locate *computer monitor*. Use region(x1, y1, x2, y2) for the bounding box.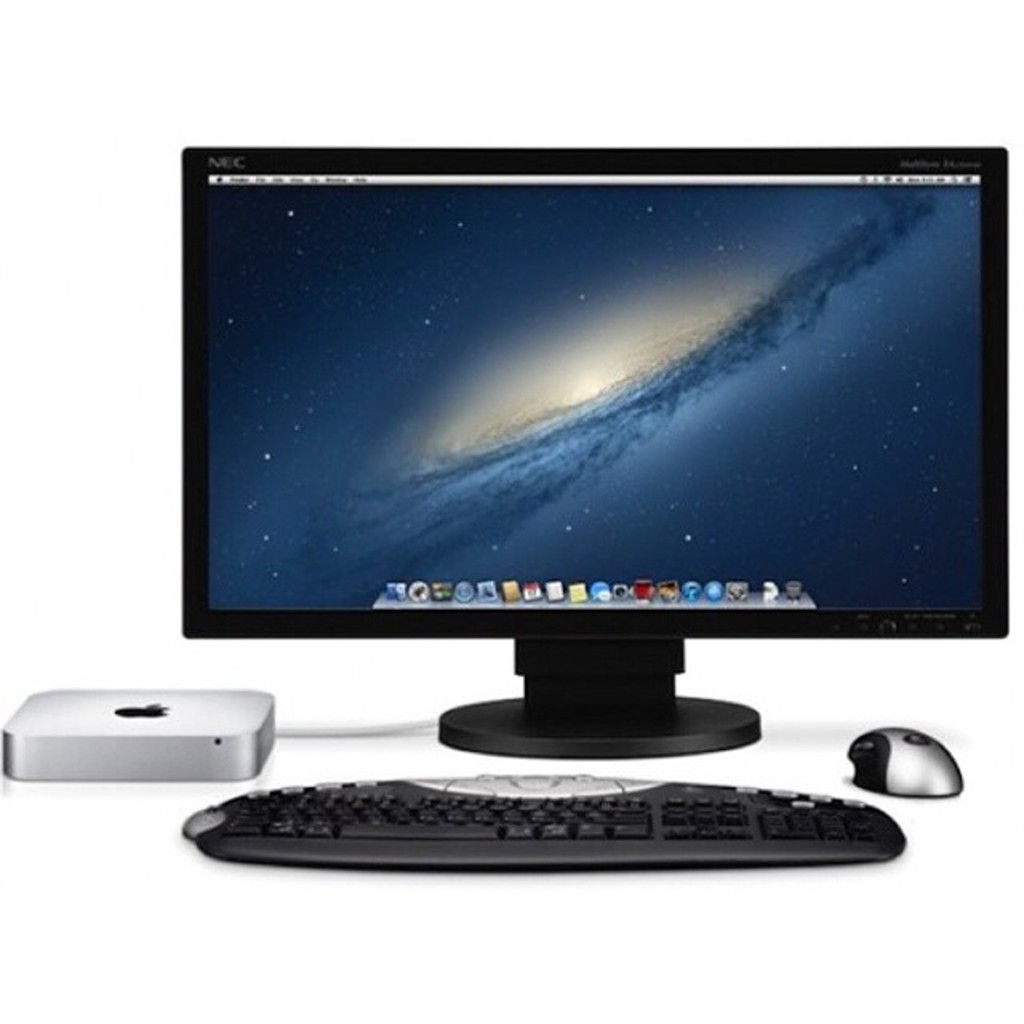
region(176, 149, 1022, 768).
